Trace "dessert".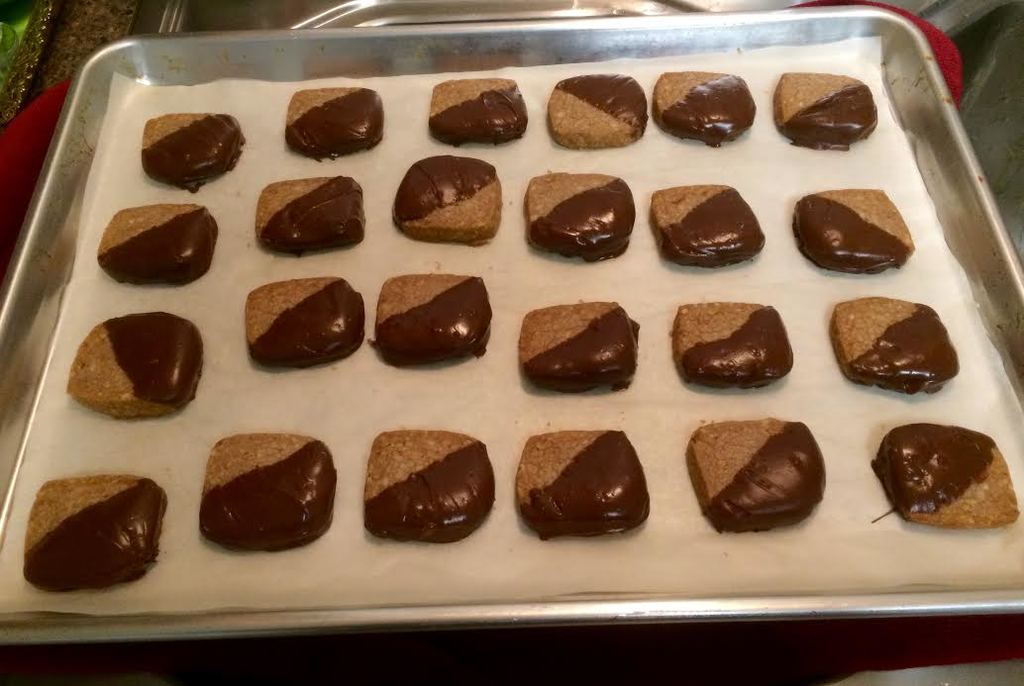
Traced to crop(672, 303, 792, 389).
